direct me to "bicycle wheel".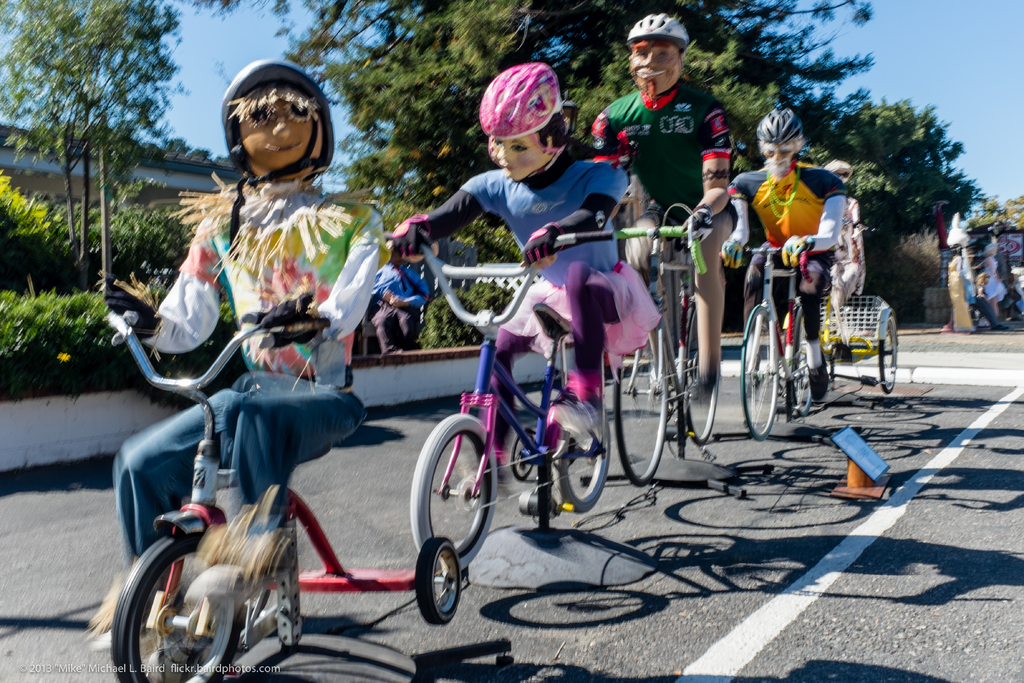
Direction: {"x1": 791, "y1": 306, "x2": 813, "y2": 413}.
